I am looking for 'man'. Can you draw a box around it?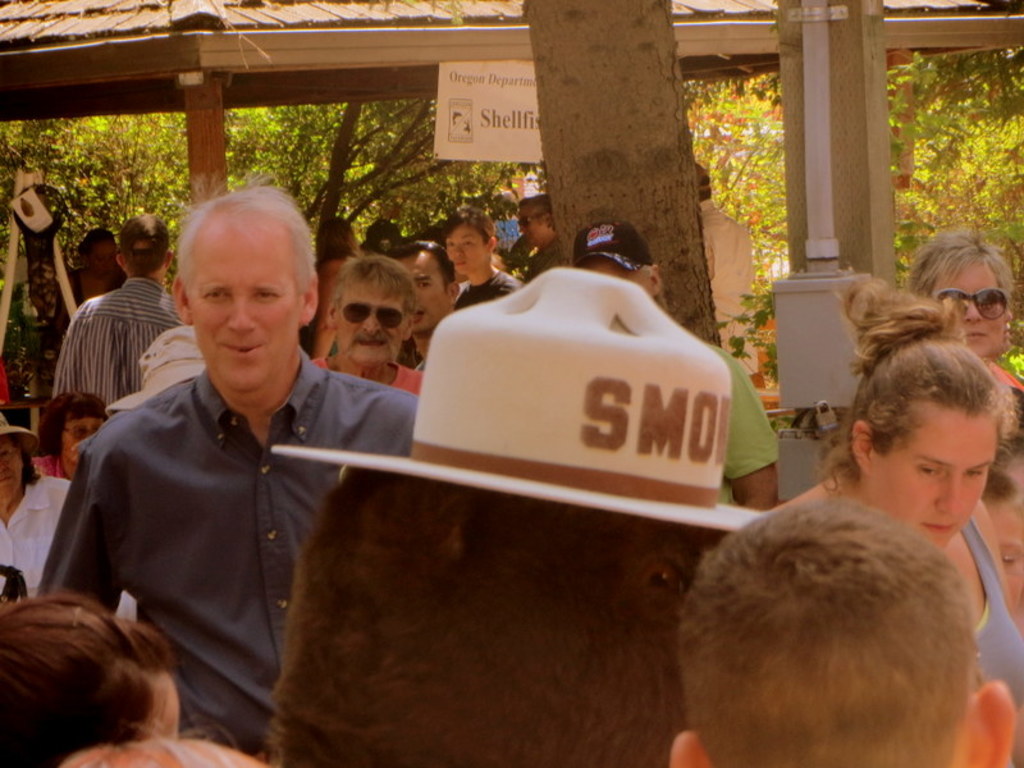
Sure, the bounding box is (x1=54, y1=214, x2=184, y2=420).
